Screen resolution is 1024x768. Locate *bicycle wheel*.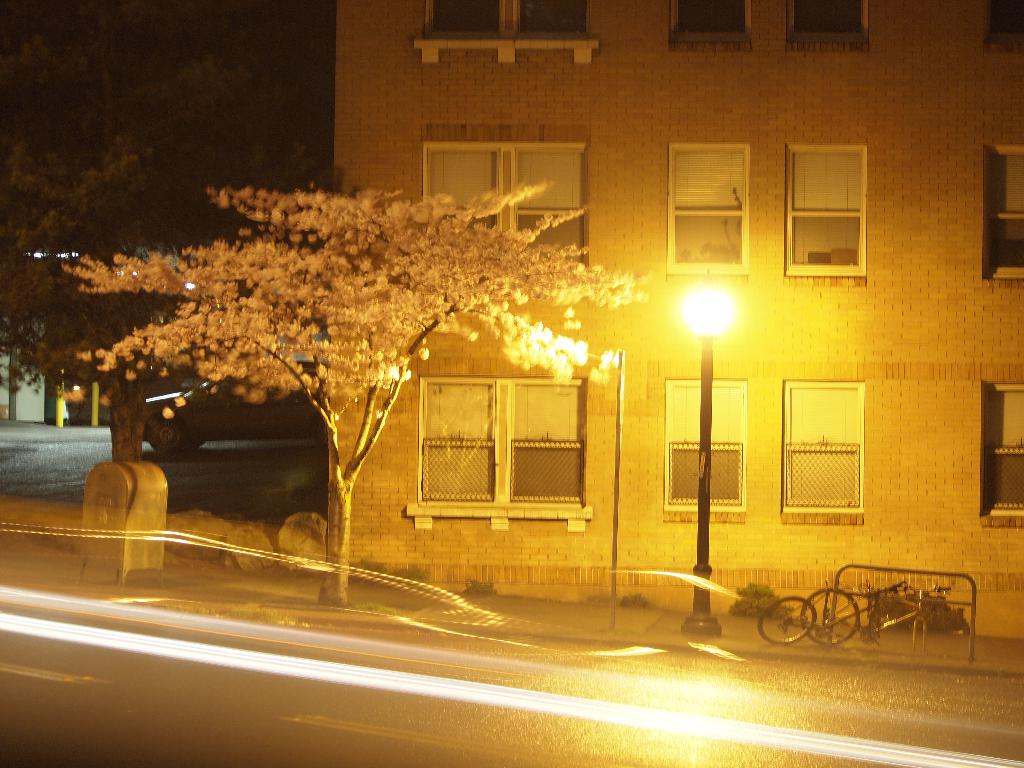
[799,581,862,646].
